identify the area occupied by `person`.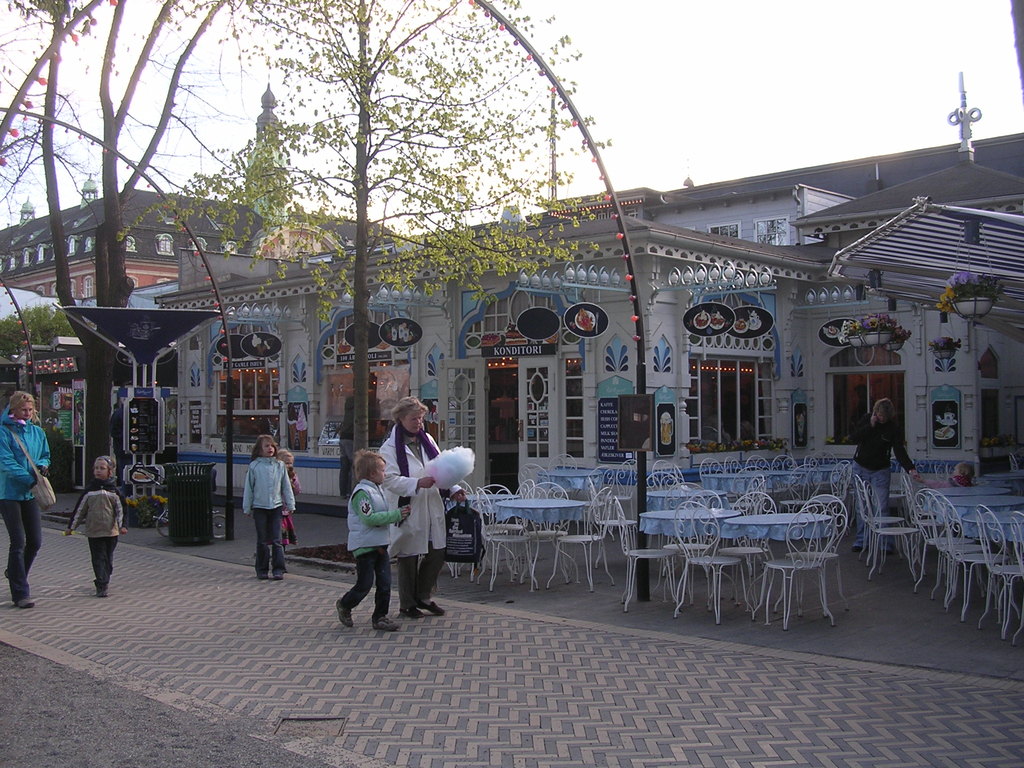
Area: bbox(851, 400, 916, 549).
